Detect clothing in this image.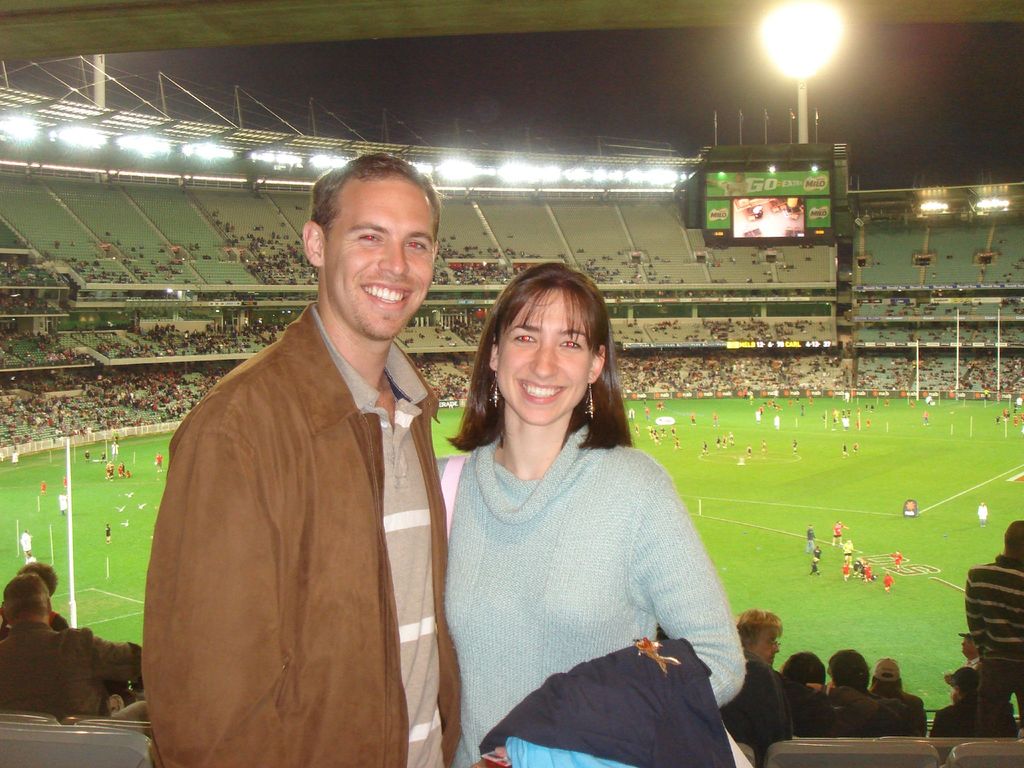
Detection: x1=478, y1=637, x2=737, y2=767.
